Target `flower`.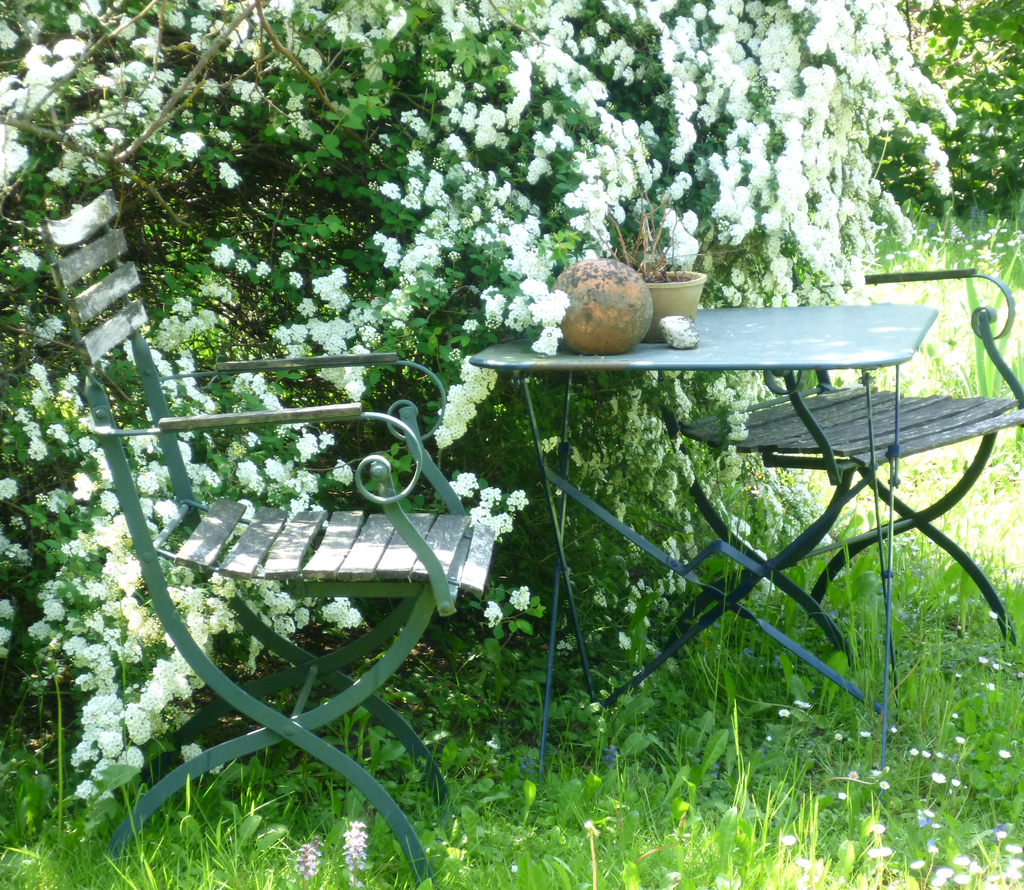
Target region: (left=511, top=484, right=532, bottom=512).
